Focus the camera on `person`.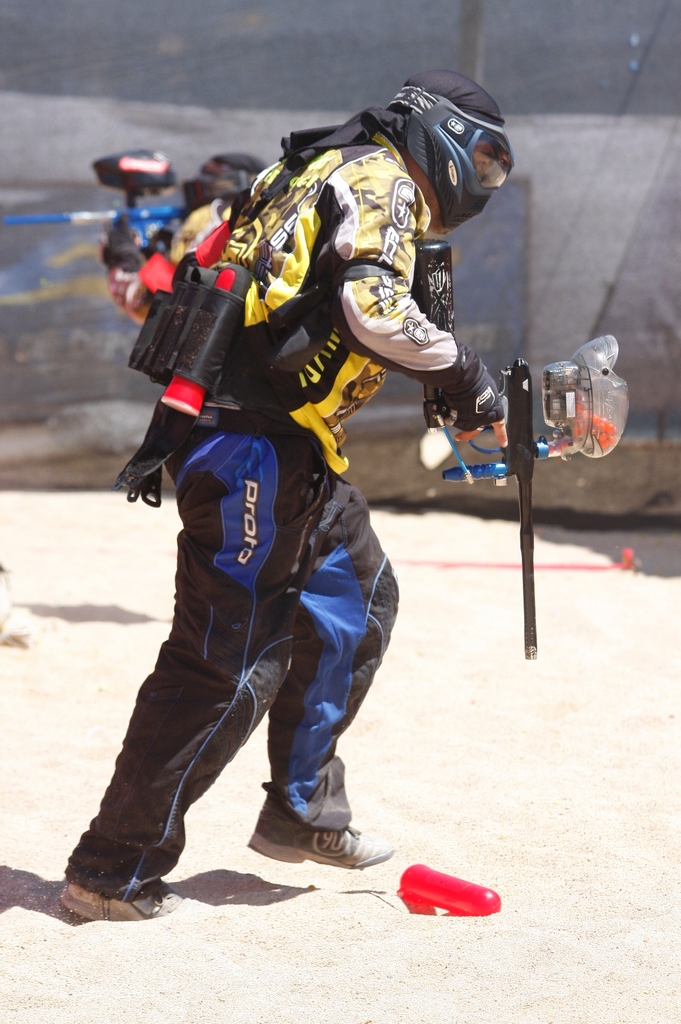
Focus region: 96/76/497/904.
